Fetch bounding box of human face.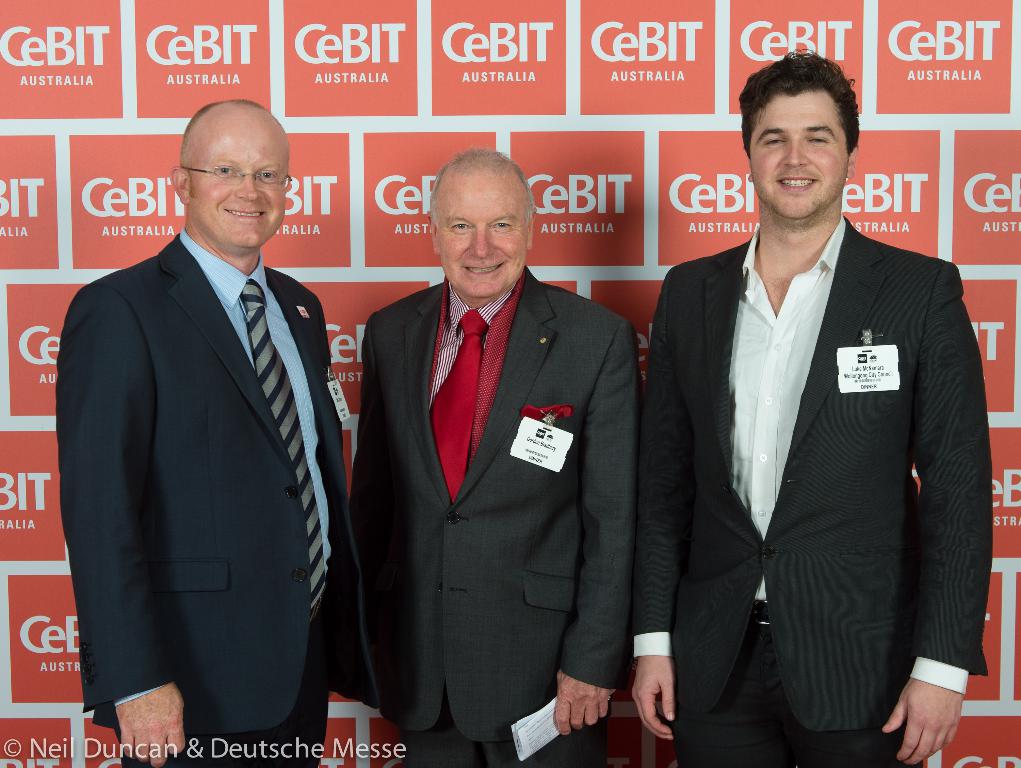
Bbox: box=[440, 169, 528, 294].
